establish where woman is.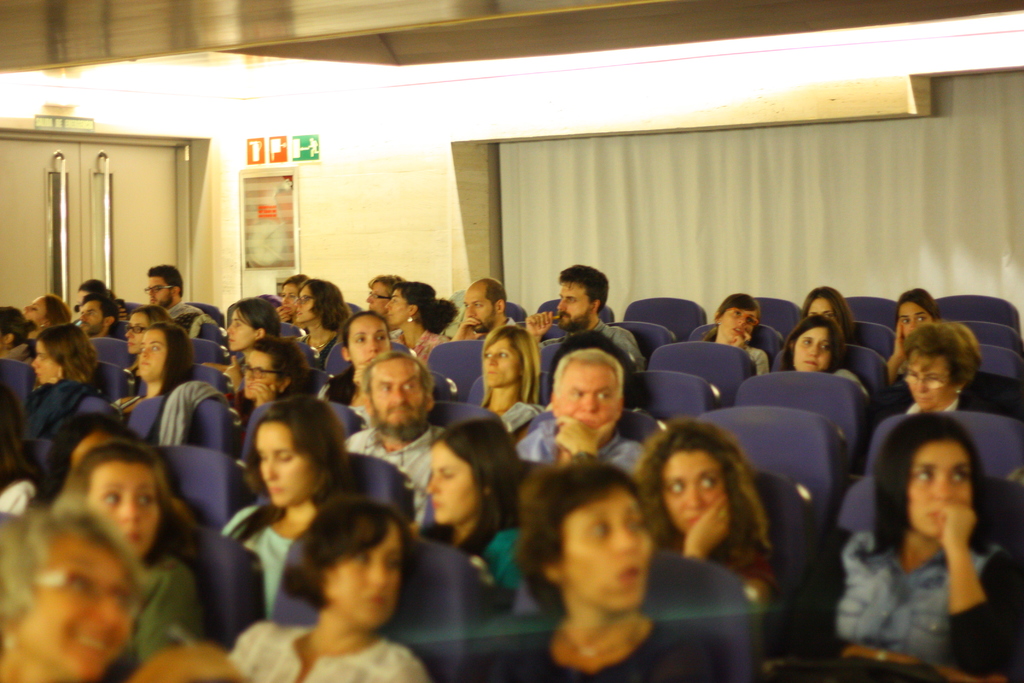
Established at [left=58, top=443, right=216, bottom=667].
